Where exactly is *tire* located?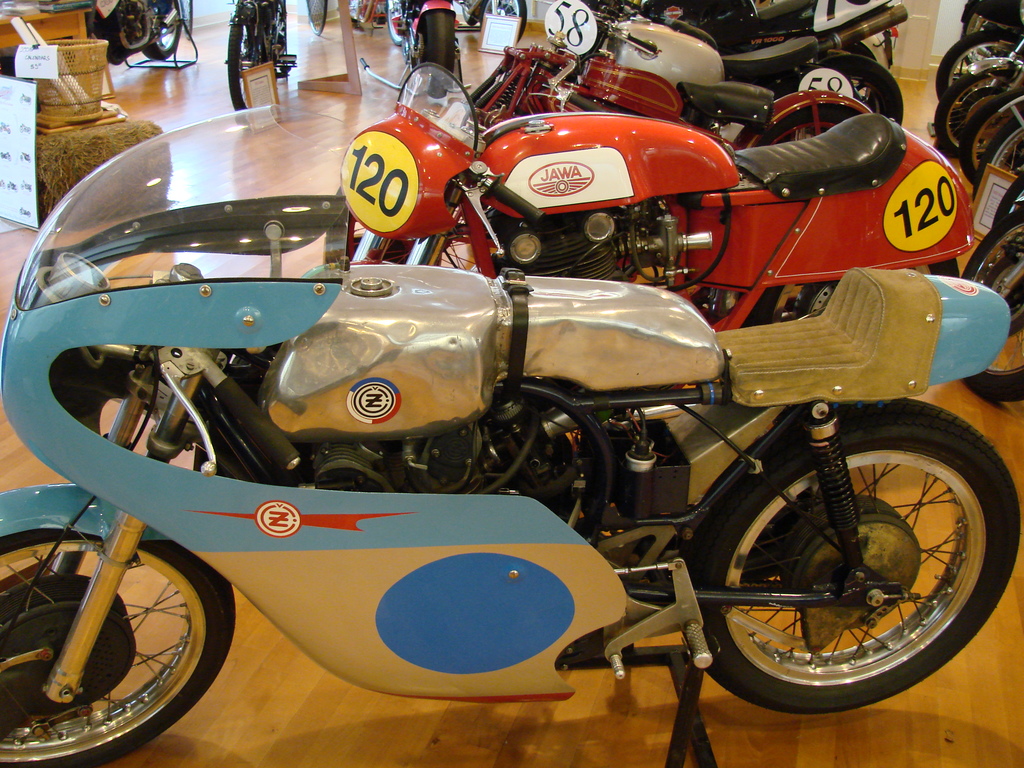
Its bounding box is crop(698, 417, 992, 716).
